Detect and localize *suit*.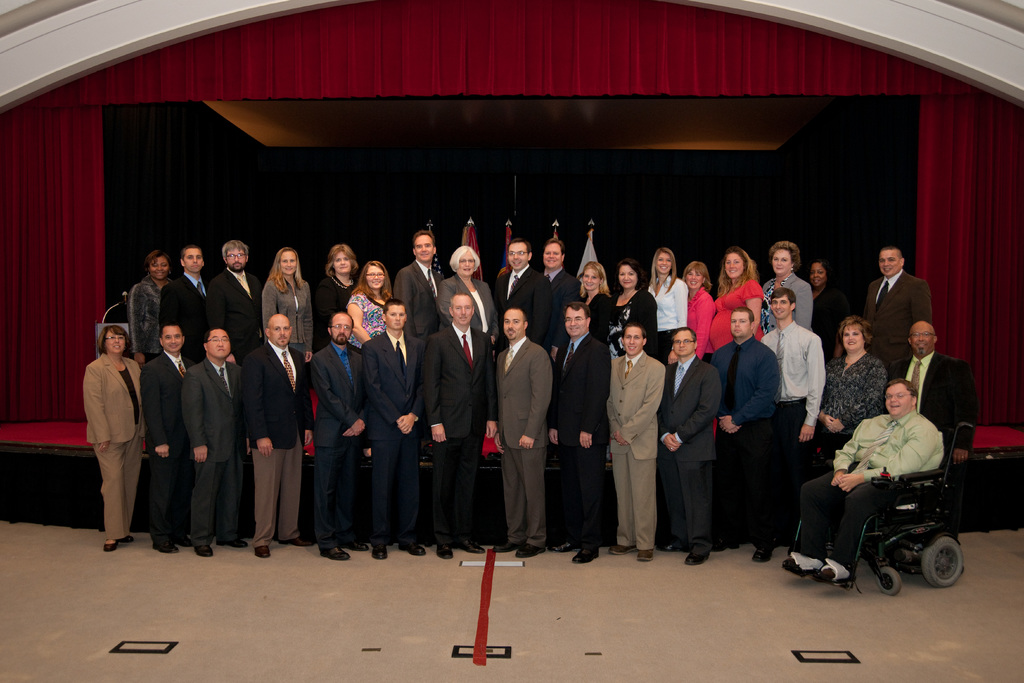
Localized at box=[665, 353, 724, 550].
